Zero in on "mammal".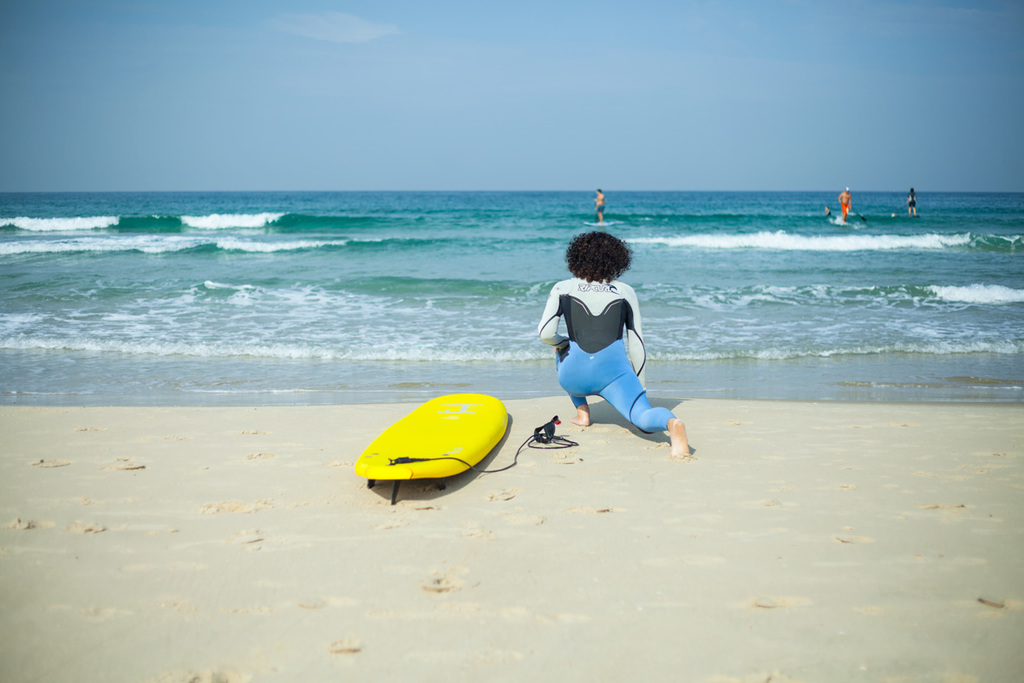
Zeroed in: (left=595, top=187, right=605, bottom=222).
